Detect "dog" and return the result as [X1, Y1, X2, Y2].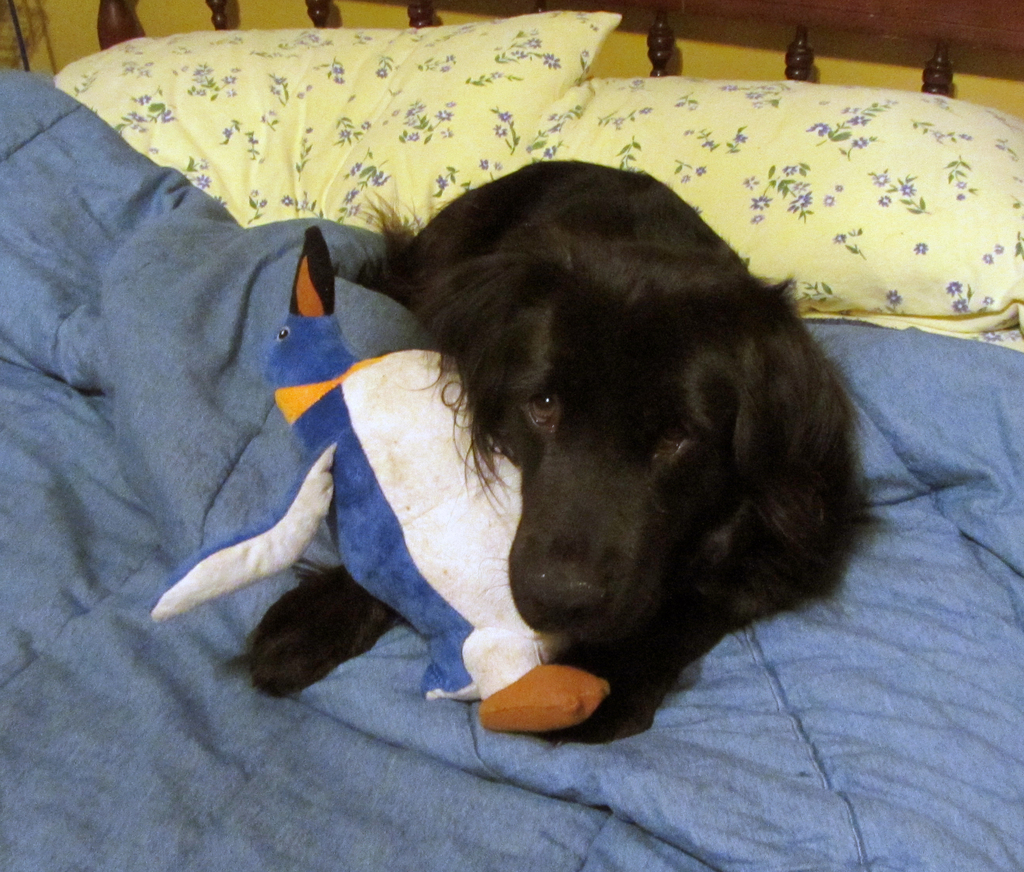
[233, 160, 882, 742].
